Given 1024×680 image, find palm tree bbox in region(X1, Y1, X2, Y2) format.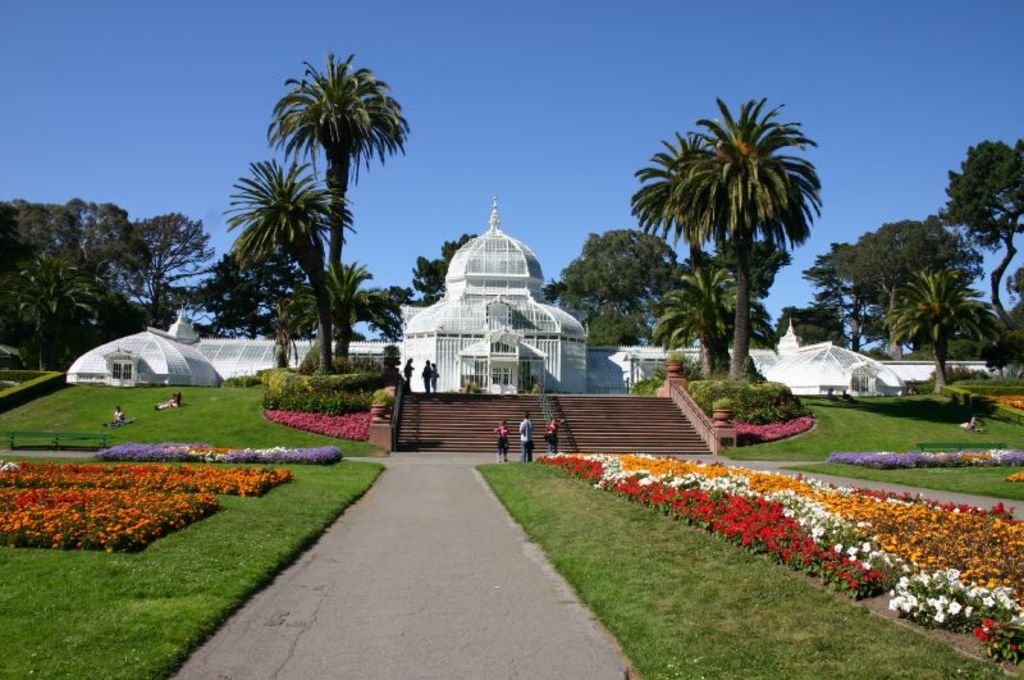
region(644, 114, 819, 414).
